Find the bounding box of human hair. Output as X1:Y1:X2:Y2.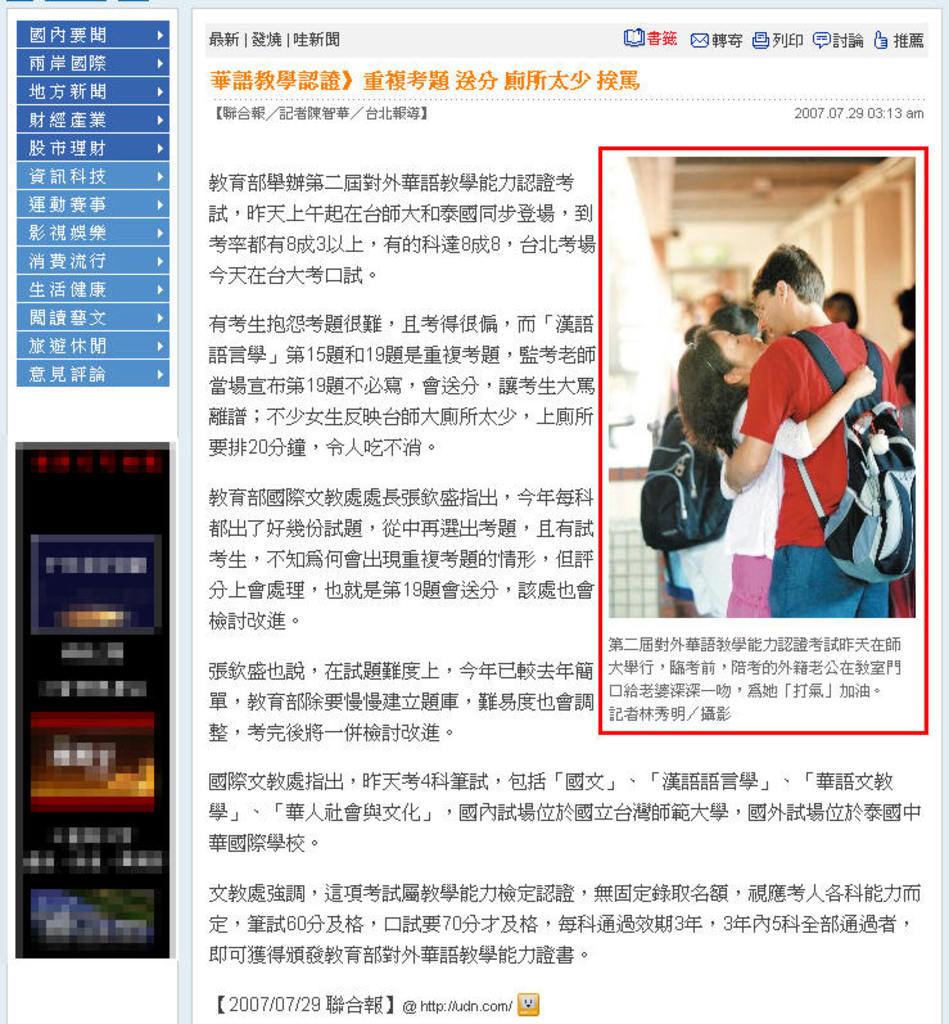
708:305:763:337.
